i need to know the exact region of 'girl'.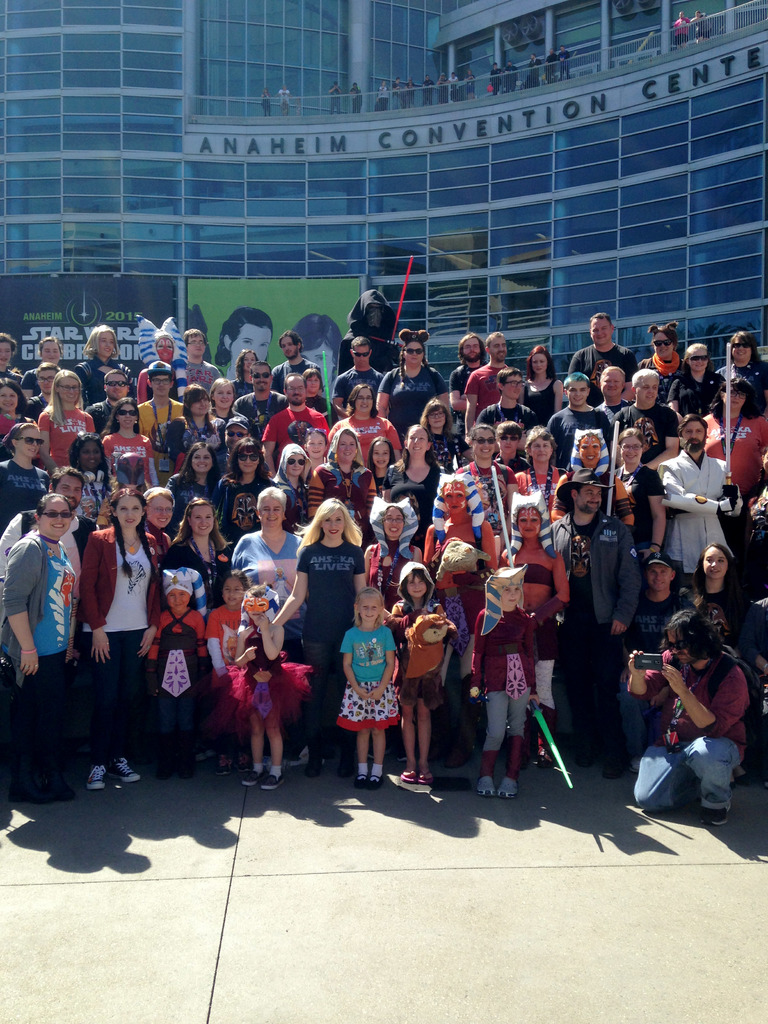
Region: (x1=335, y1=588, x2=400, y2=787).
